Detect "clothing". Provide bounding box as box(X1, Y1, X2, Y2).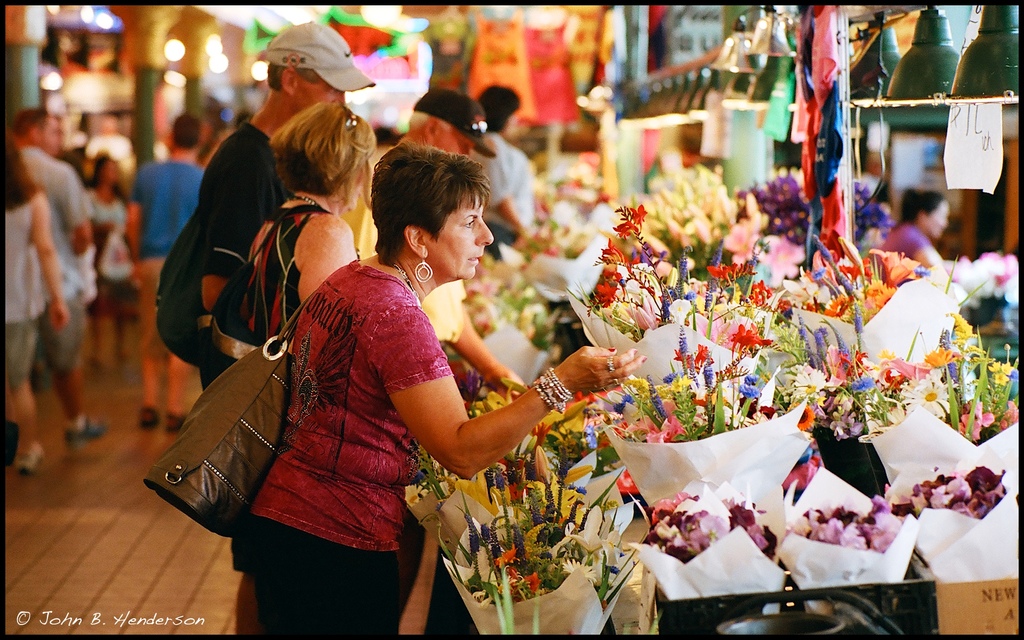
box(474, 130, 530, 211).
